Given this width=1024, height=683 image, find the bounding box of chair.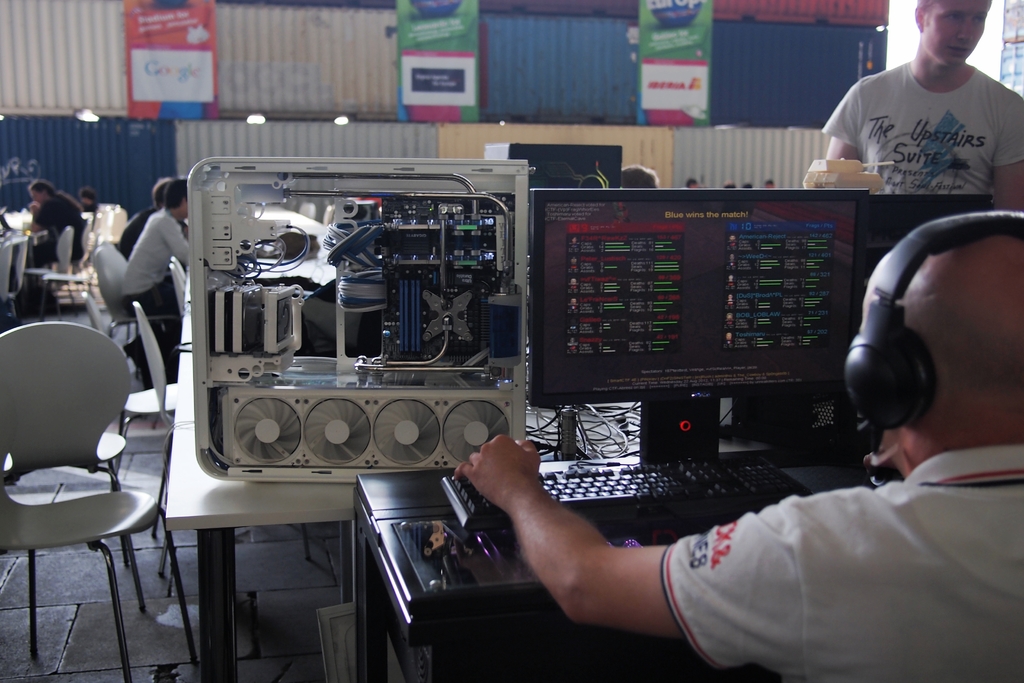
12/238/31/299.
